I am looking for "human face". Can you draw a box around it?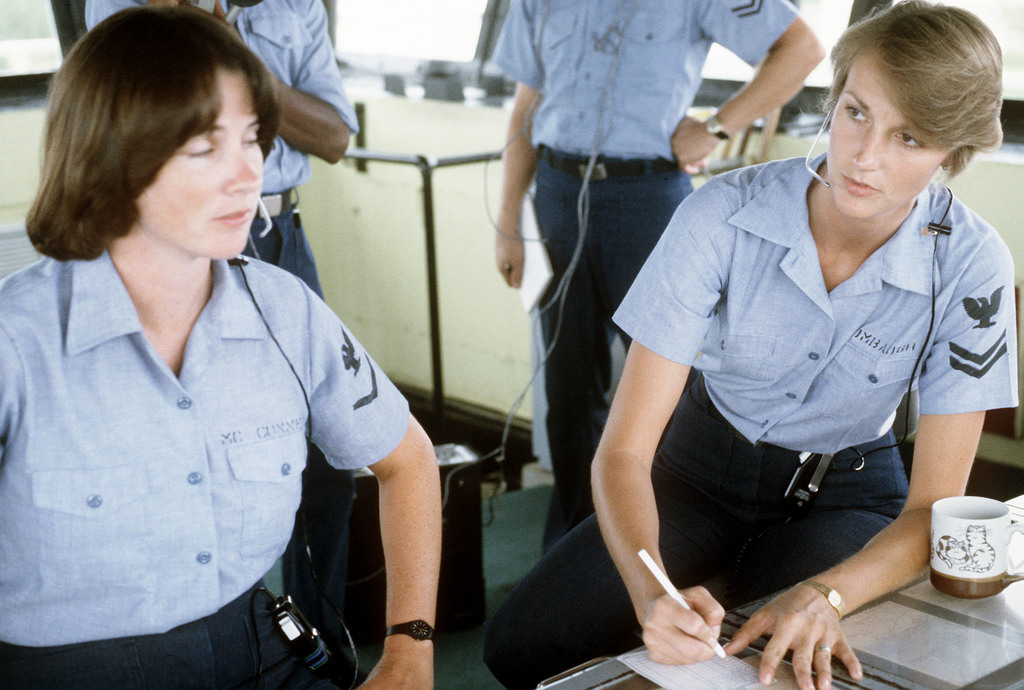
Sure, the bounding box is select_region(138, 76, 265, 257).
